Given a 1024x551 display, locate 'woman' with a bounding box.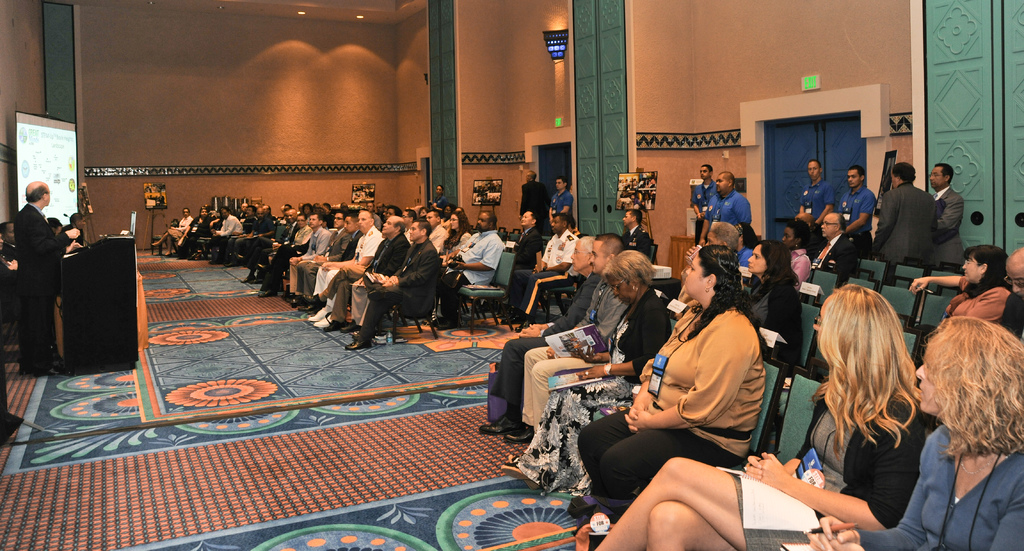
Located: (x1=437, y1=207, x2=471, y2=296).
